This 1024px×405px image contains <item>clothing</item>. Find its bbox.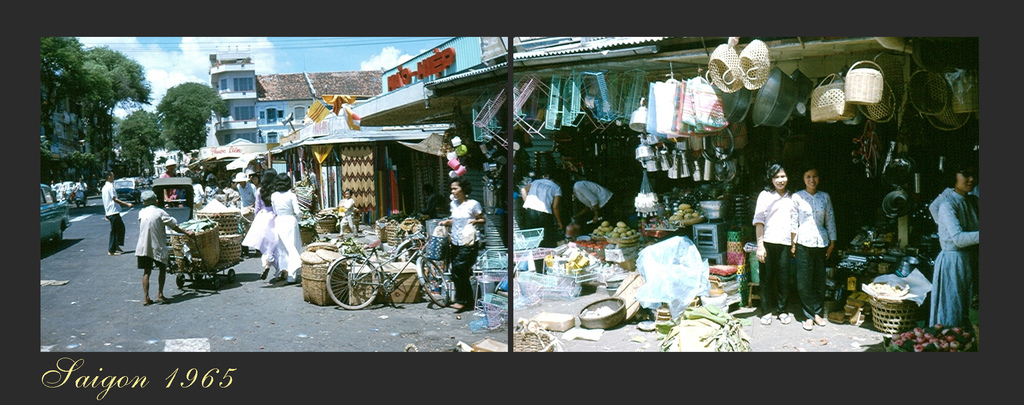
[791,247,829,312].
